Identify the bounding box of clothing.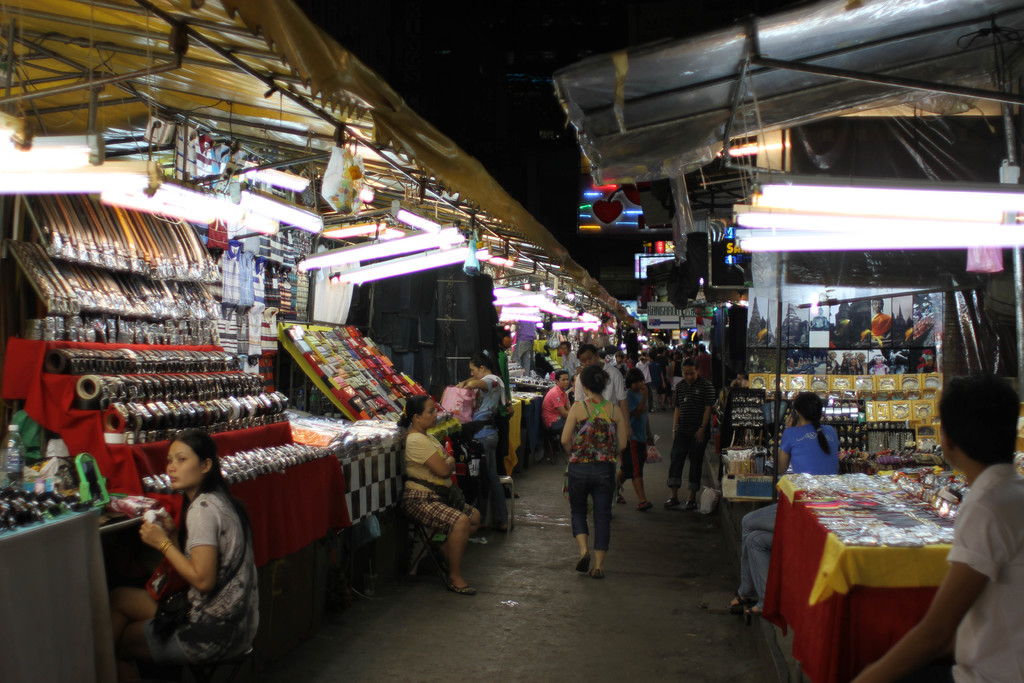
946, 462, 1023, 682.
